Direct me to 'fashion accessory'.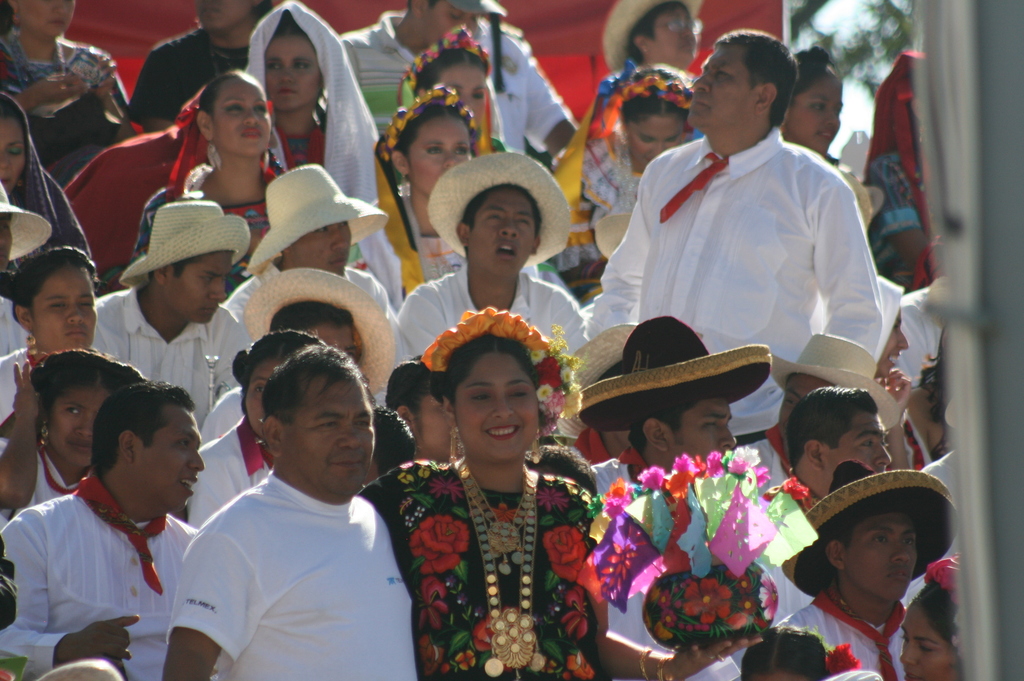
Direction: box(241, 163, 384, 275).
